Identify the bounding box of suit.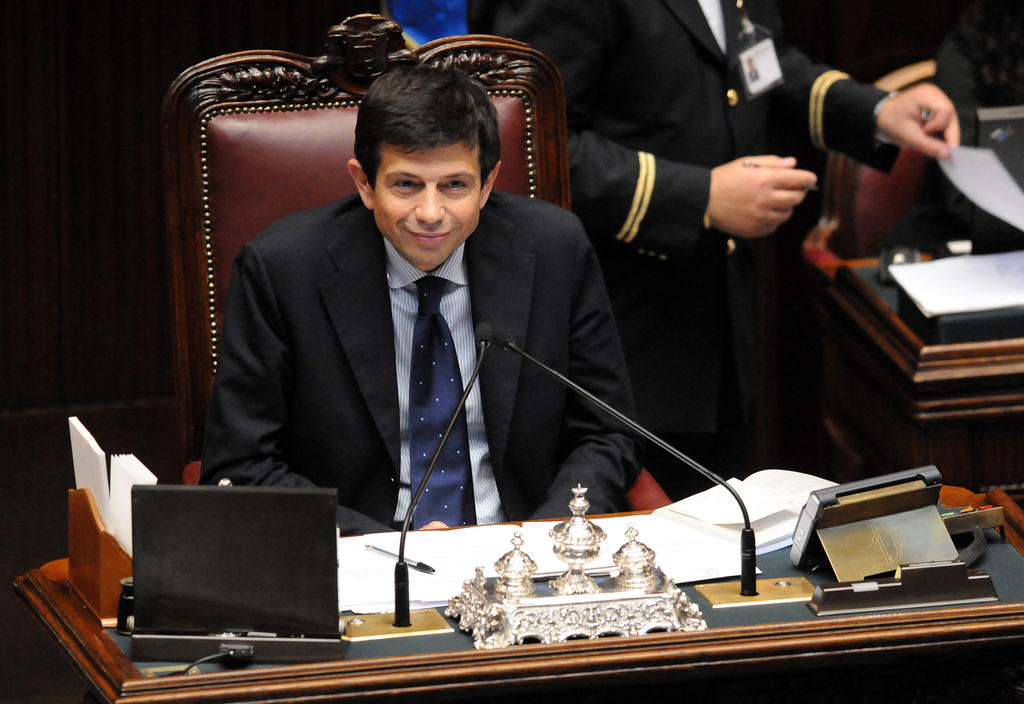
(left=171, top=117, right=666, bottom=544).
